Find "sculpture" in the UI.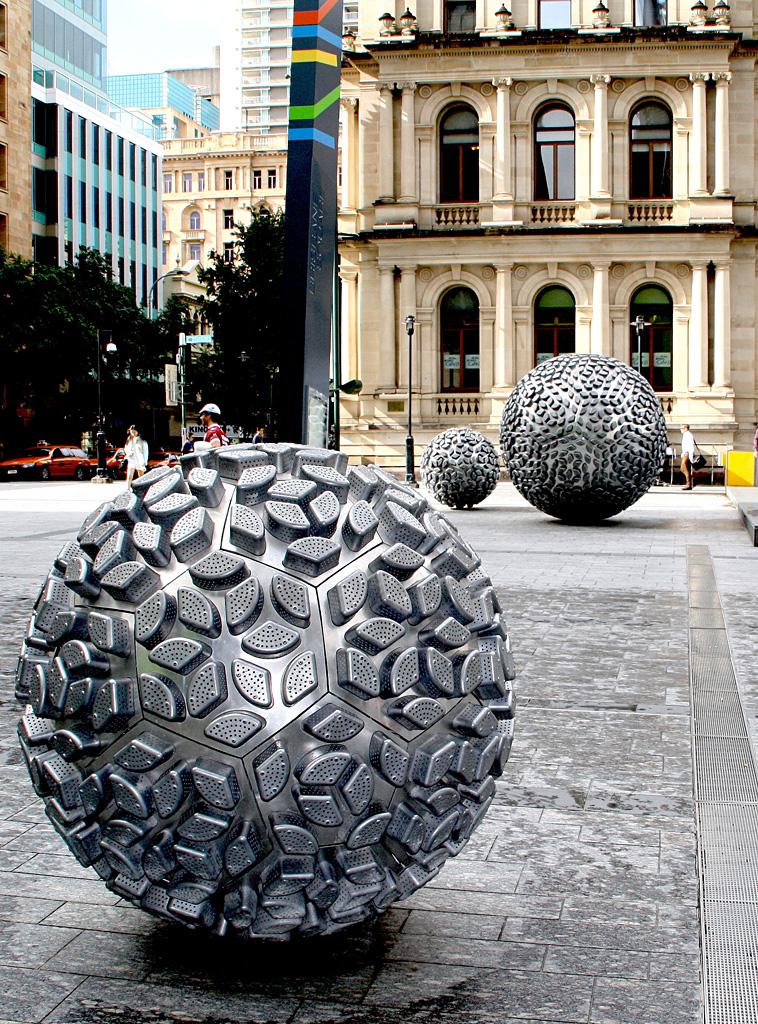
UI element at 500/352/668/529.
